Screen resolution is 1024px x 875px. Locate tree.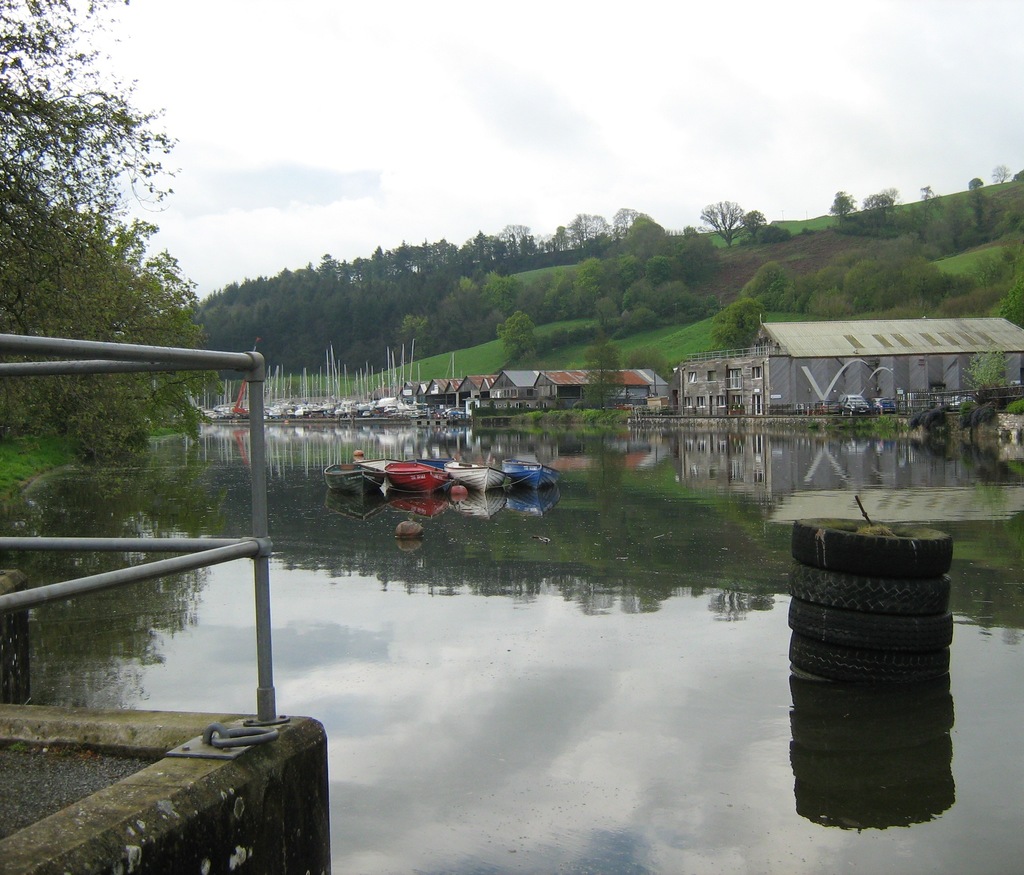
x1=698, y1=197, x2=749, y2=248.
